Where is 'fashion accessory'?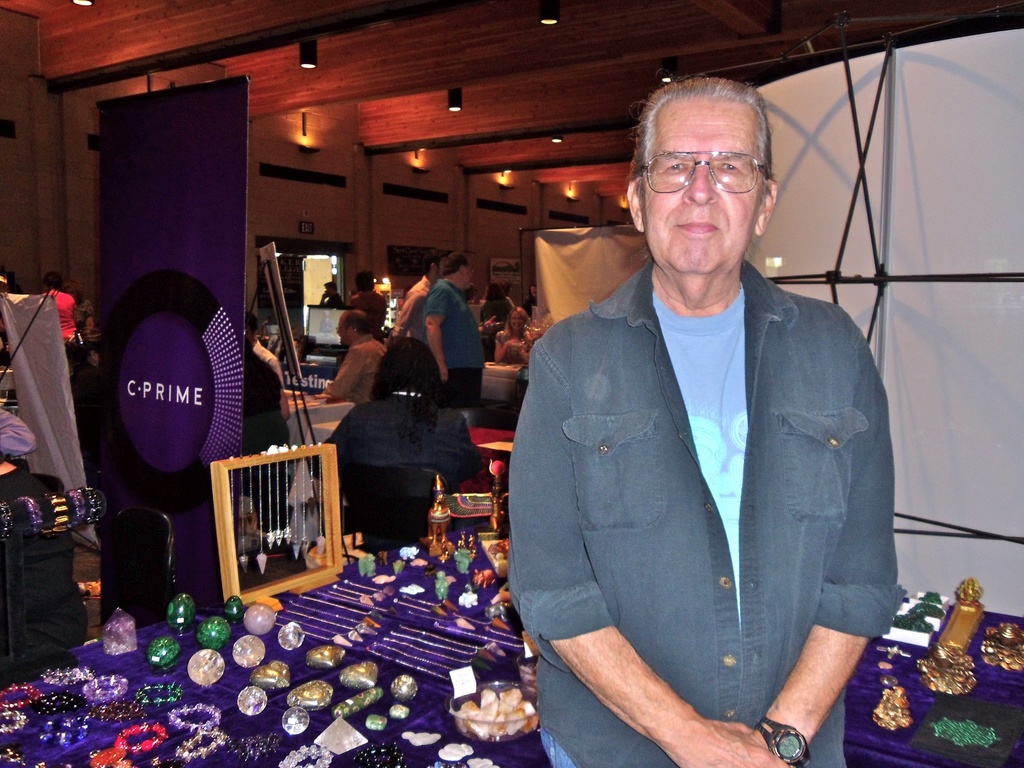
bbox(0, 410, 41, 459).
